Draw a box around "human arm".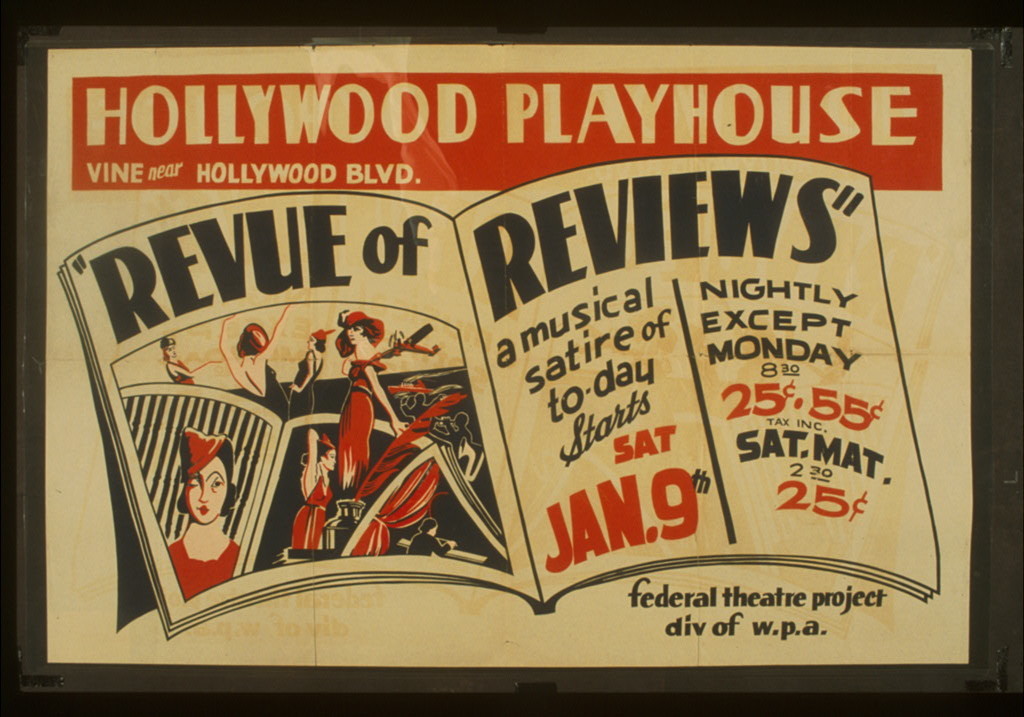
<region>360, 338, 408, 438</region>.
